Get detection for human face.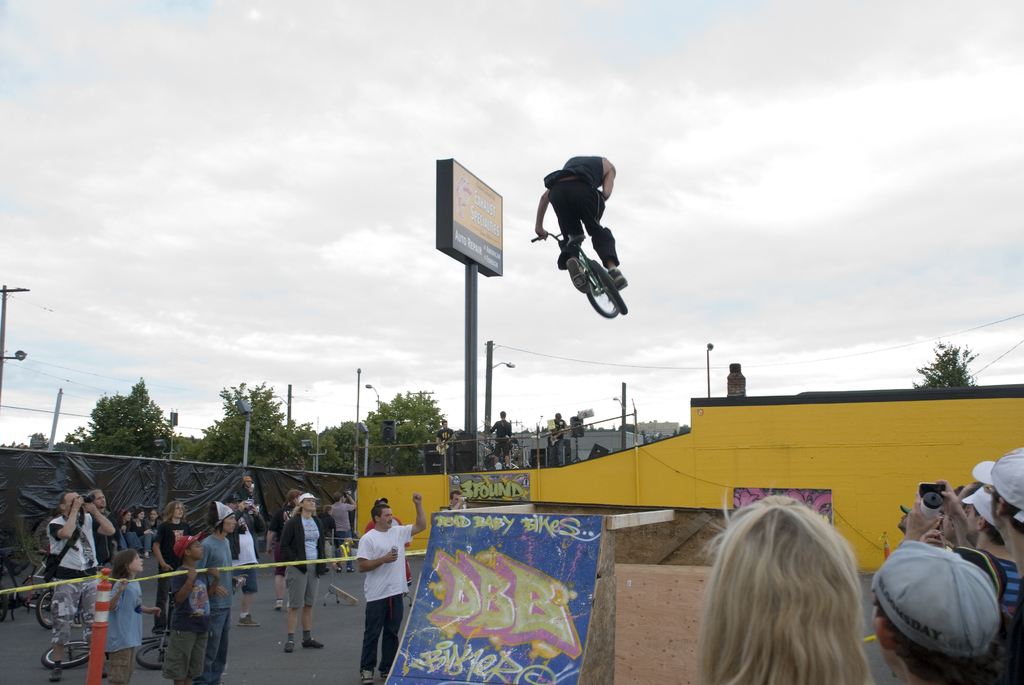
Detection: box(171, 504, 182, 519).
